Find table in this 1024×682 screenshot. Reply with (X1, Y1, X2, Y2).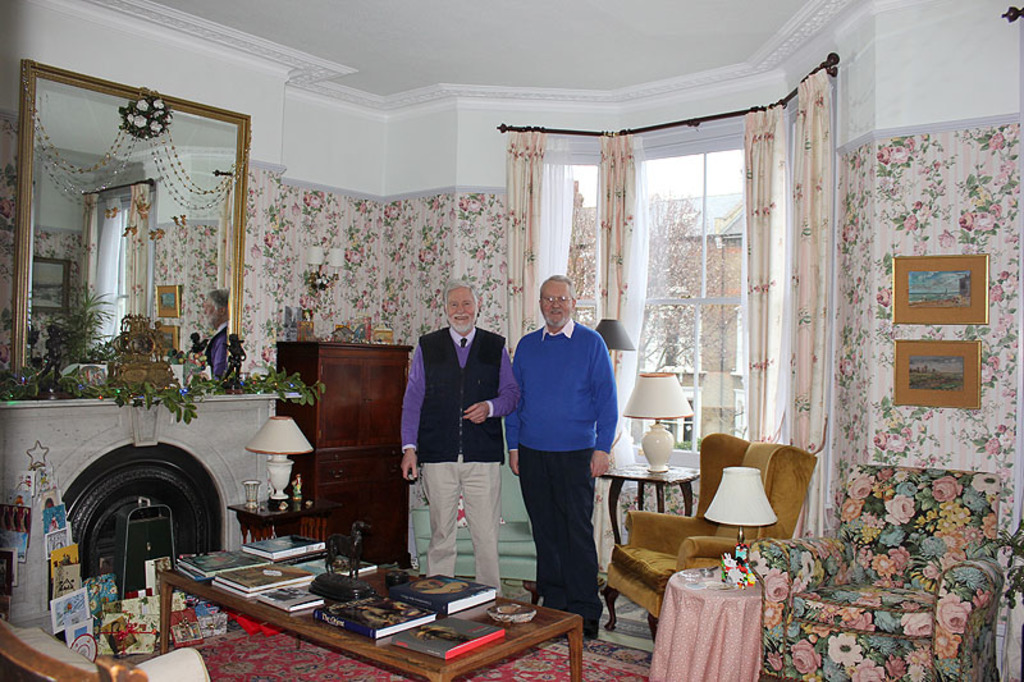
(123, 558, 586, 677).
